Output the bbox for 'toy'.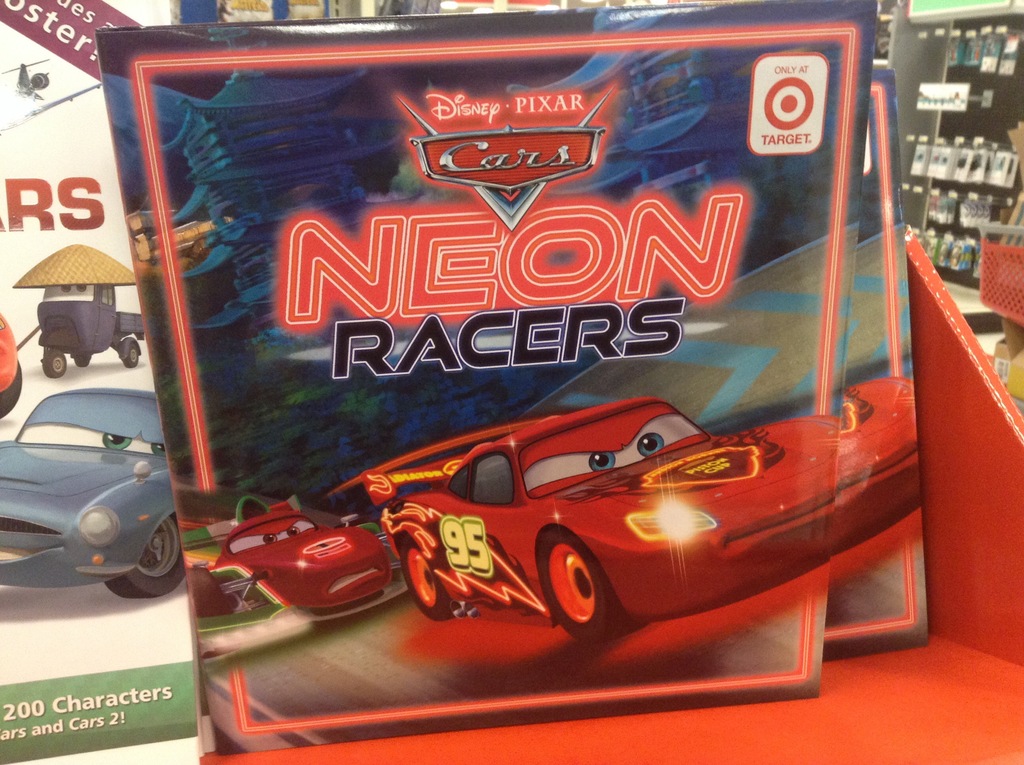
crop(213, 488, 403, 641).
